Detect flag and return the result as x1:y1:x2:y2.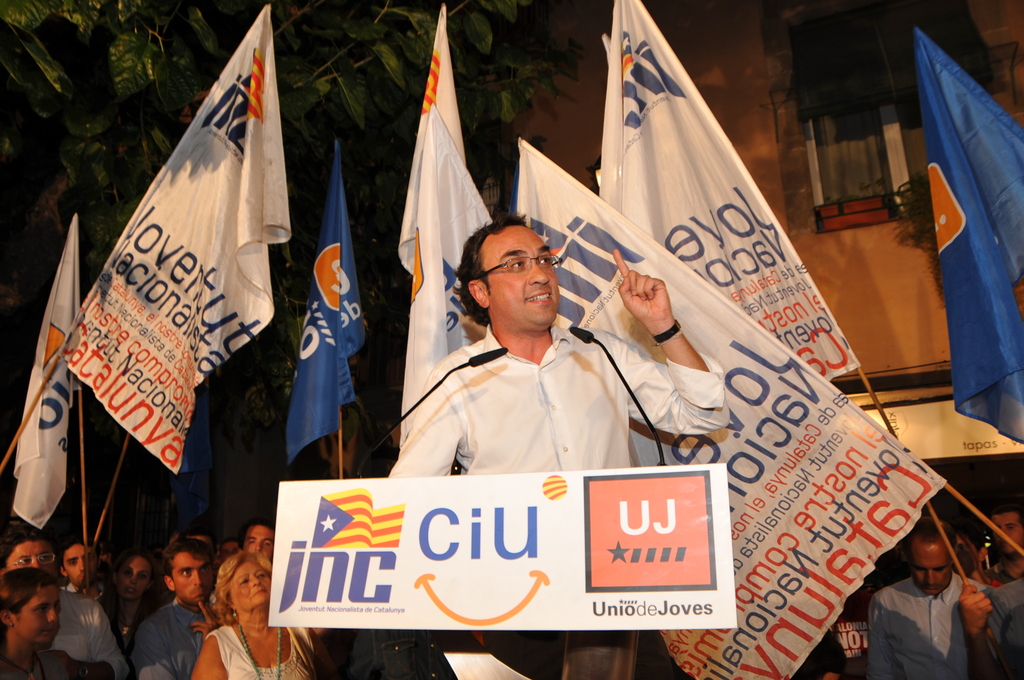
595:0:856:380.
